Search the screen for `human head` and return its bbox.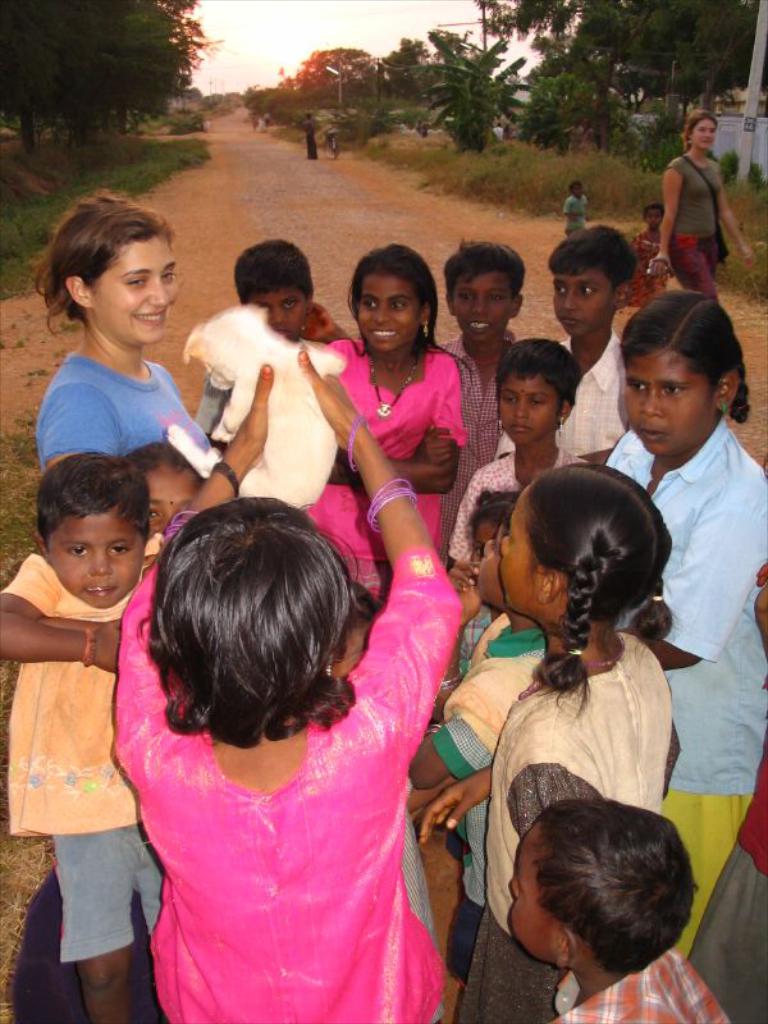
Found: 444/247/527/342.
